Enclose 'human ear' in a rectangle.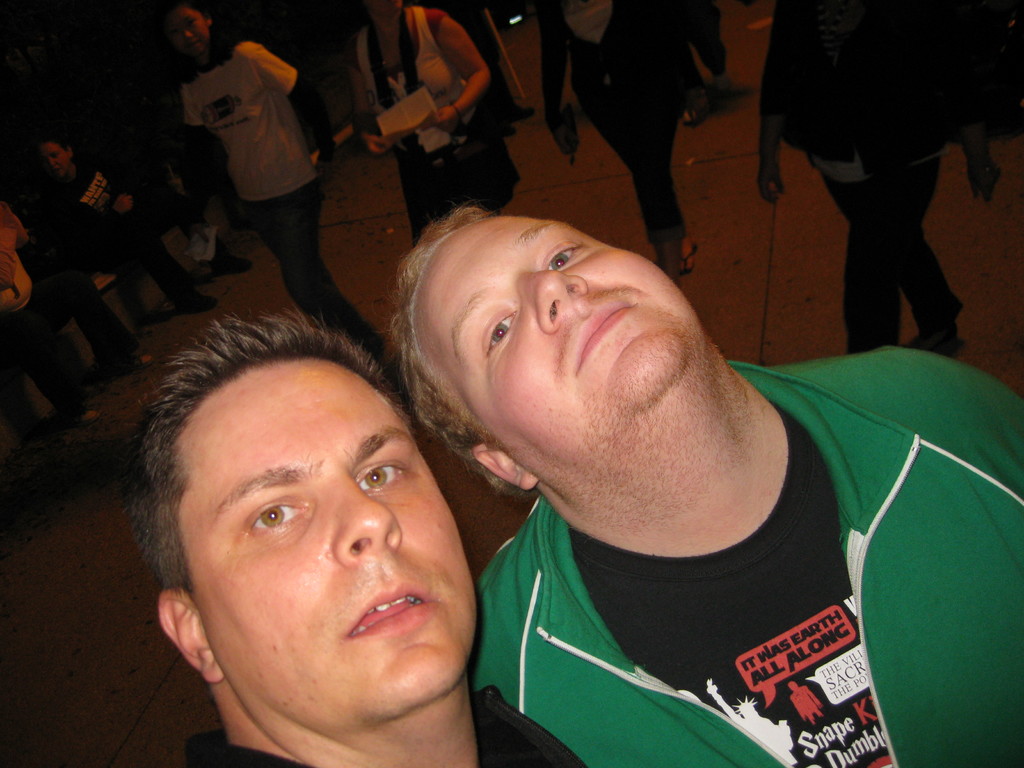
locate(474, 448, 540, 490).
